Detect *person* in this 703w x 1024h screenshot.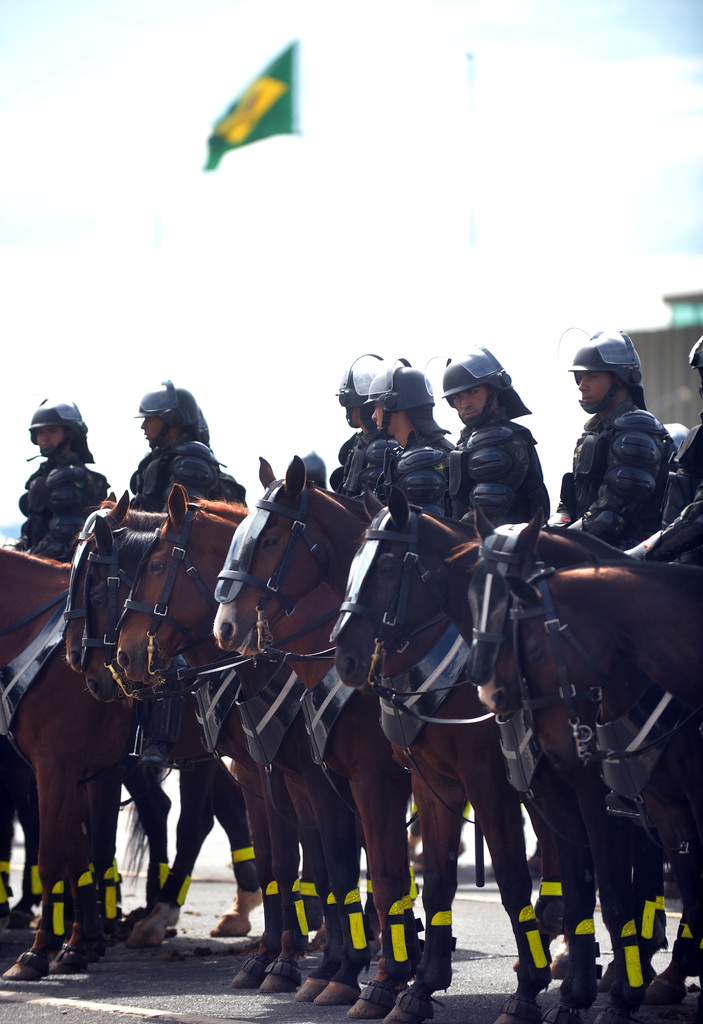
Detection: x1=661 y1=332 x2=702 y2=548.
